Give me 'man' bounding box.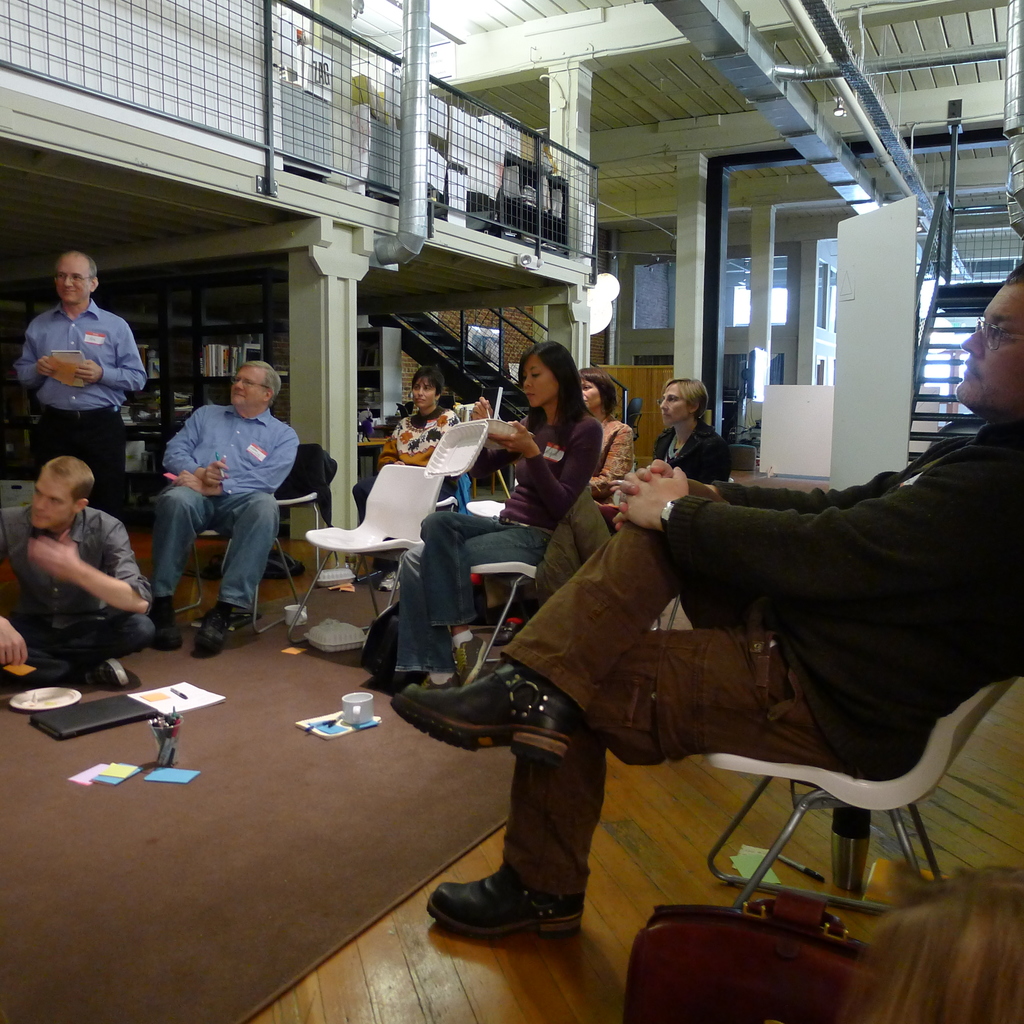
[left=141, top=341, right=300, bottom=650].
